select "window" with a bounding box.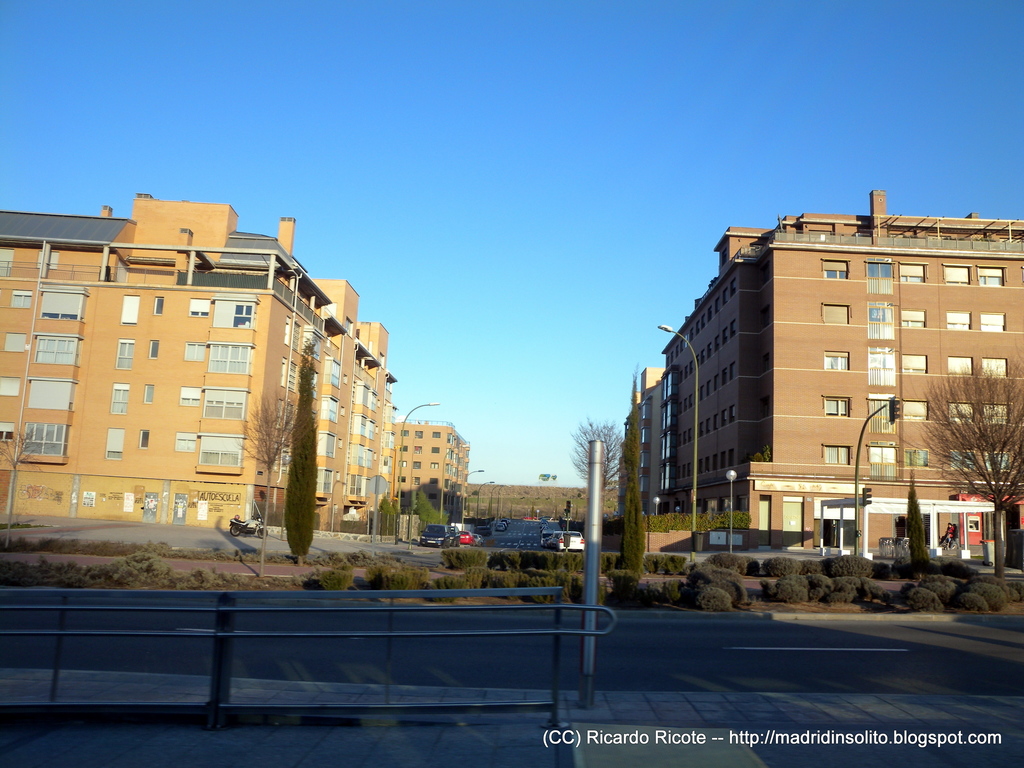
locate(867, 346, 897, 394).
